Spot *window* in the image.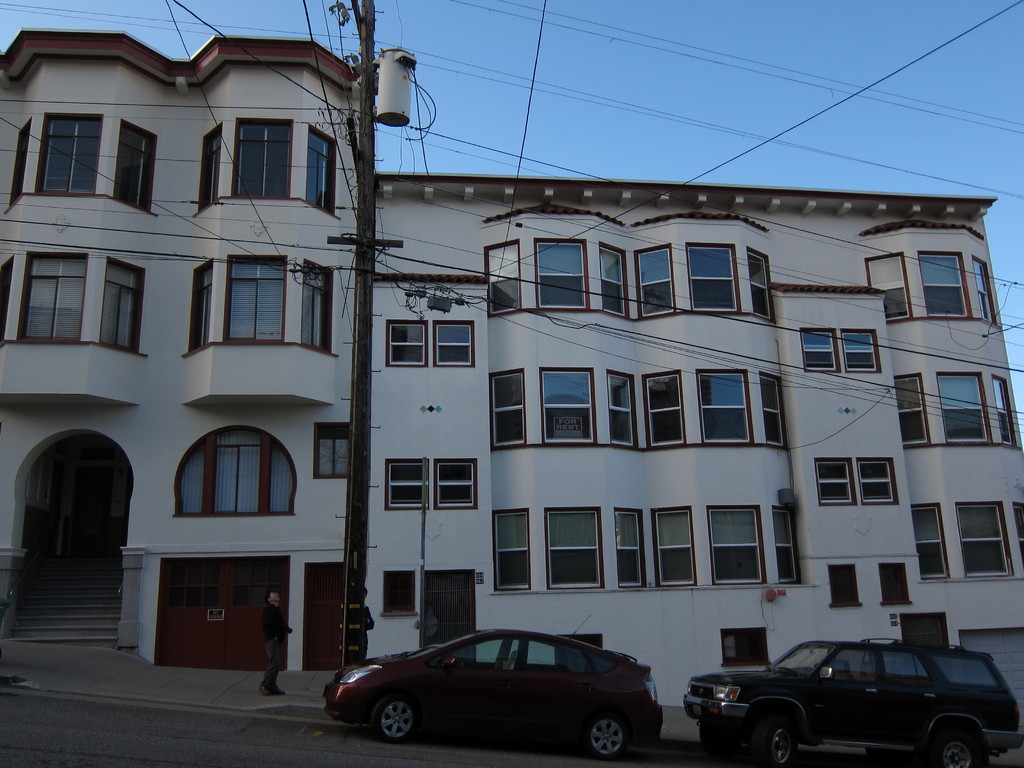
*window* found at 305 123 337 216.
